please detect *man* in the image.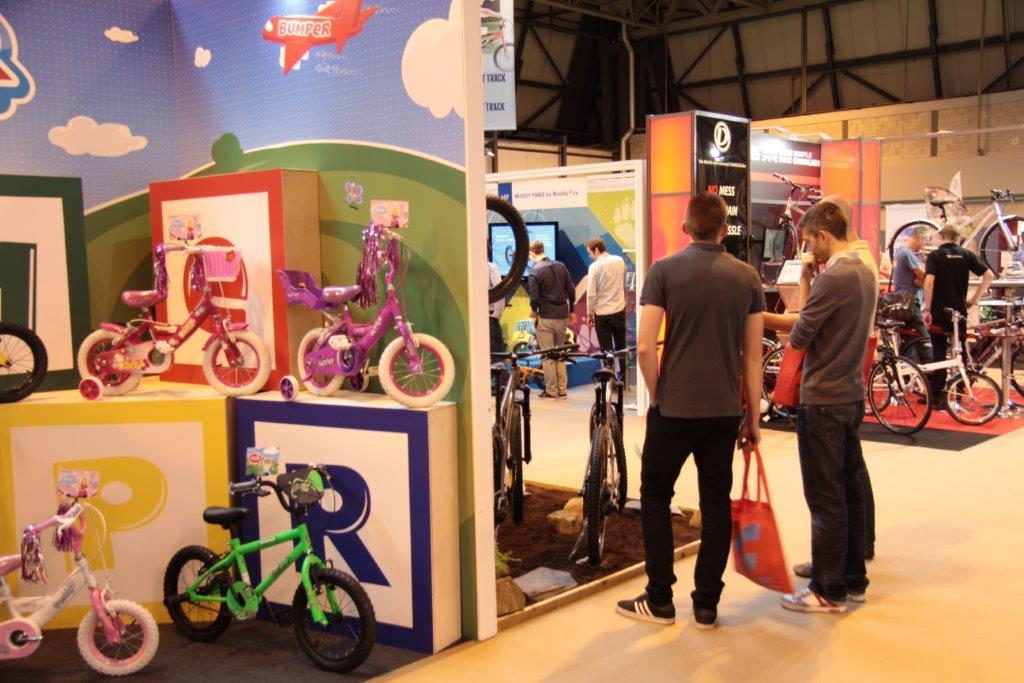
rect(526, 238, 576, 397).
